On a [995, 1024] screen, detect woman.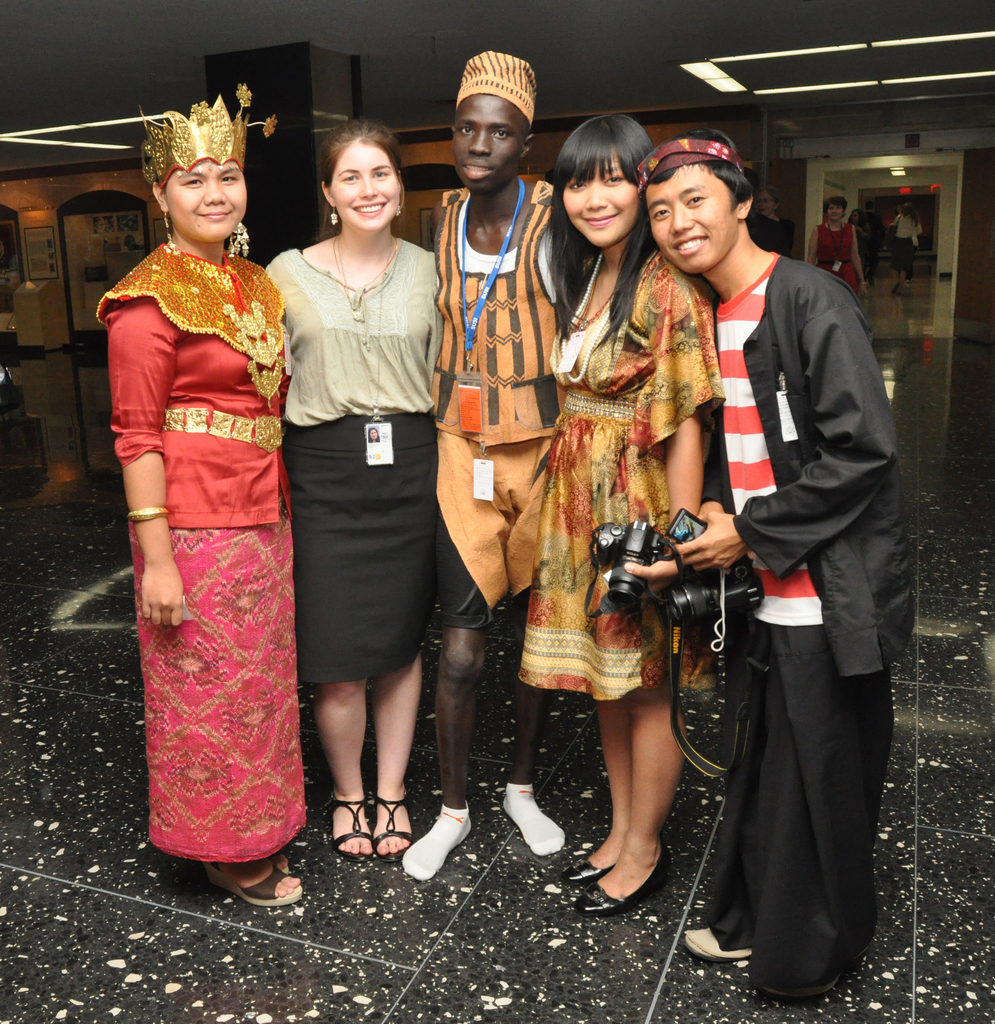
(805, 193, 869, 296).
